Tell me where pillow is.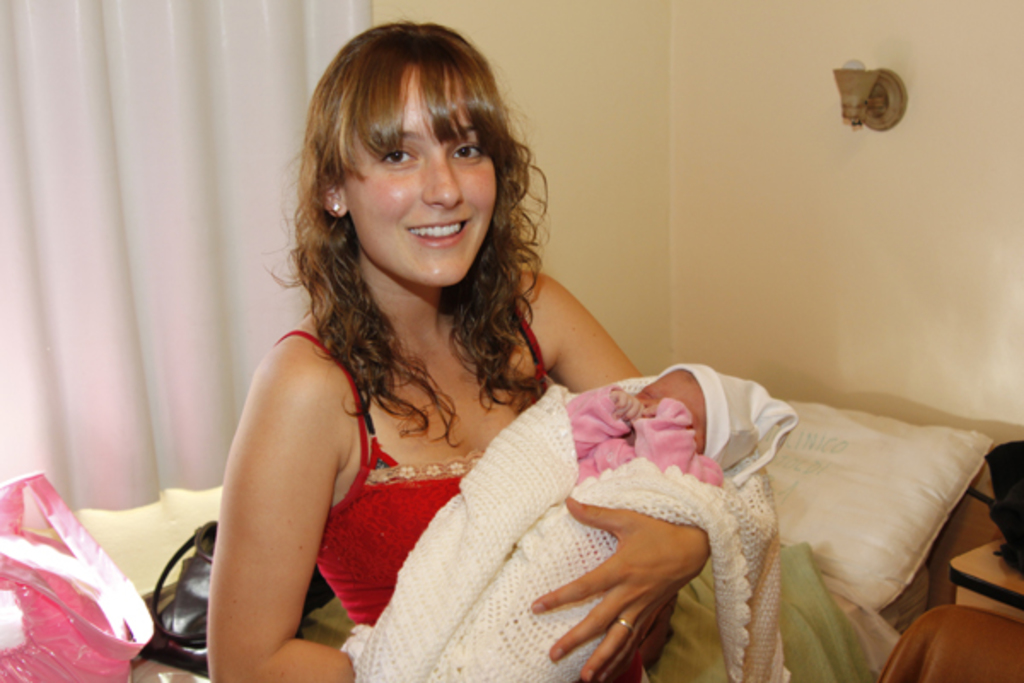
pillow is at x1=765, y1=391, x2=990, y2=616.
